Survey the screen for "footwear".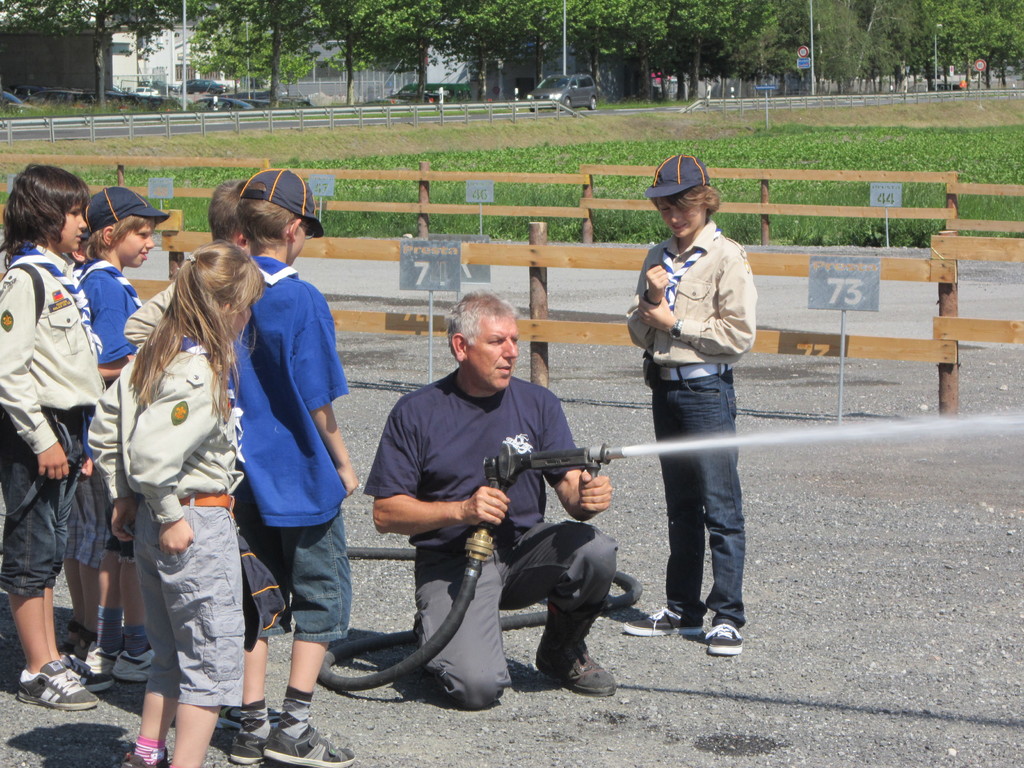
Survey found: <region>120, 749, 172, 767</region>.
